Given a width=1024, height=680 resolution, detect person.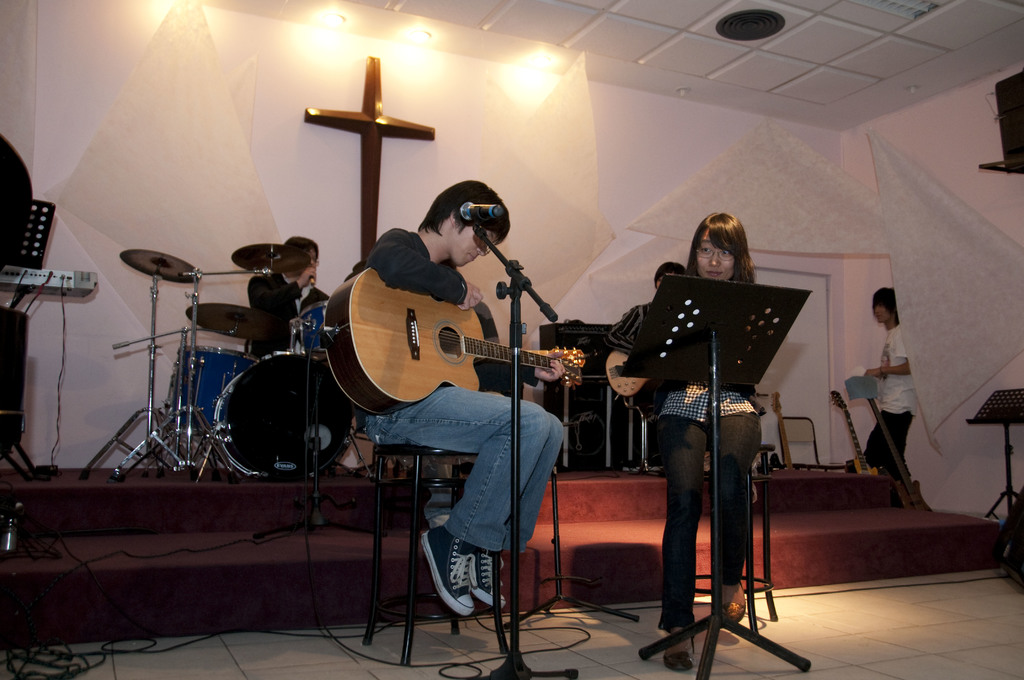
360:181:569:618.
